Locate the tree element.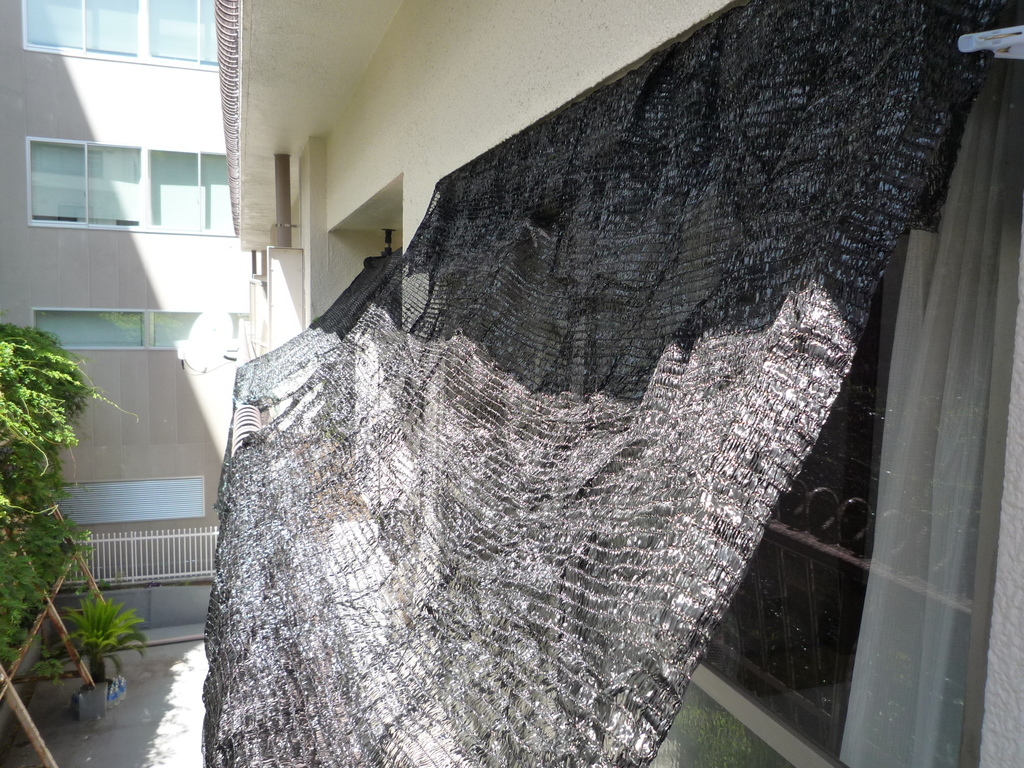
Element bbox: bbox=[2, 312, 127, 652].
